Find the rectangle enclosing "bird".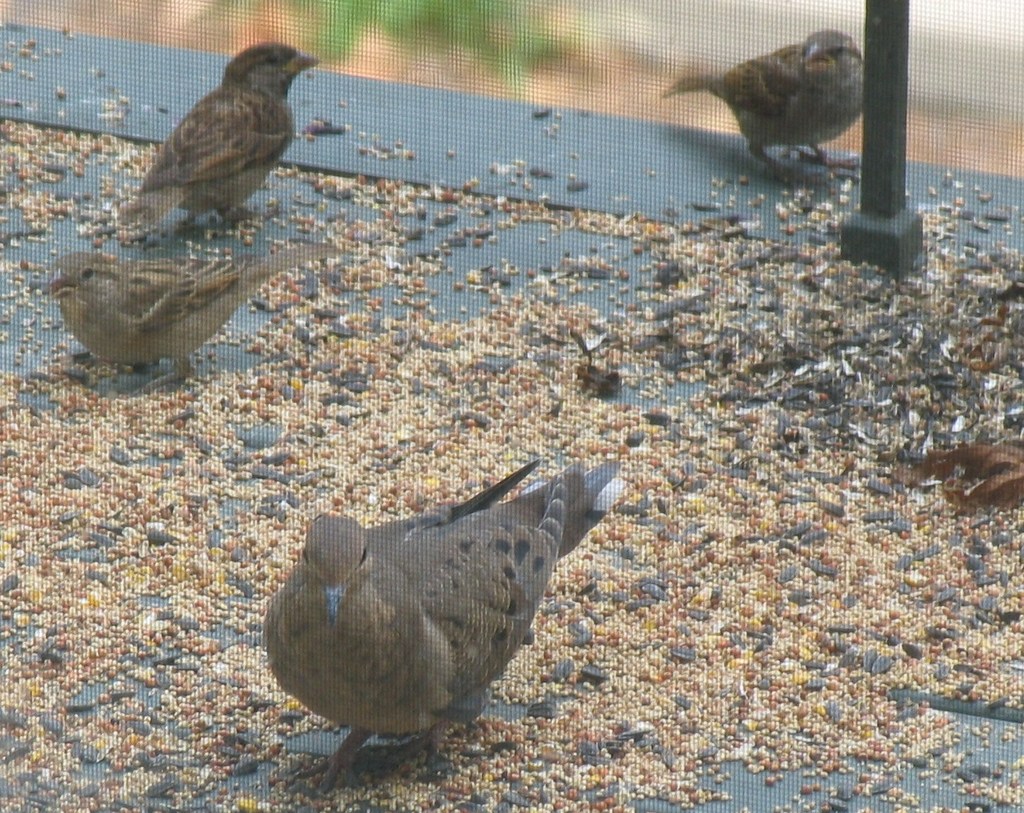
{"x1": 692, "y1": 23, "x2": 879, "y2": 160}.
